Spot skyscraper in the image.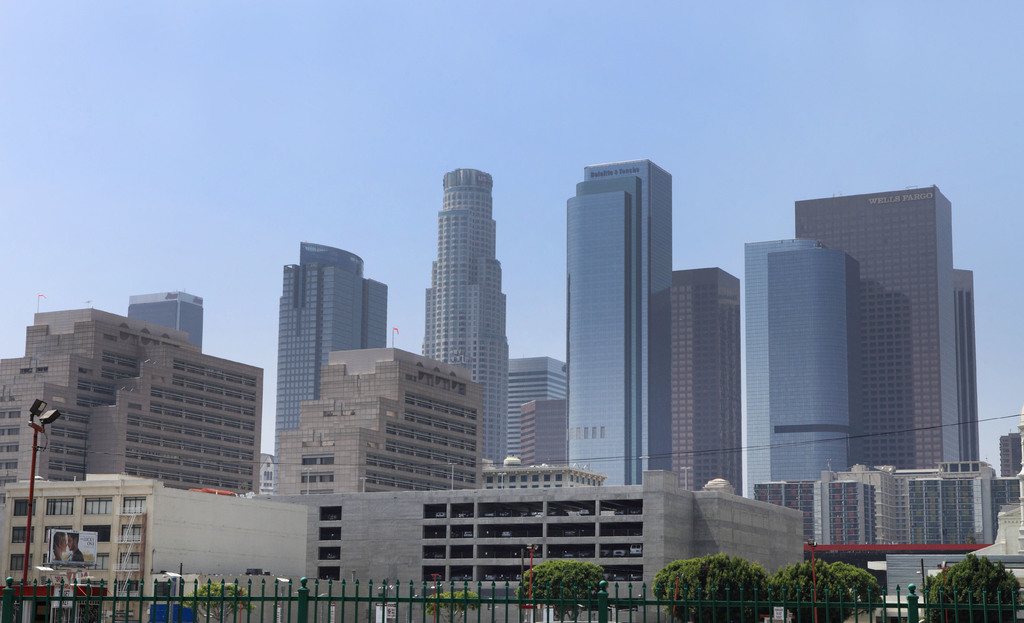
skyscraper found at [x1=502, y1=355, x2=573, y2=478].
